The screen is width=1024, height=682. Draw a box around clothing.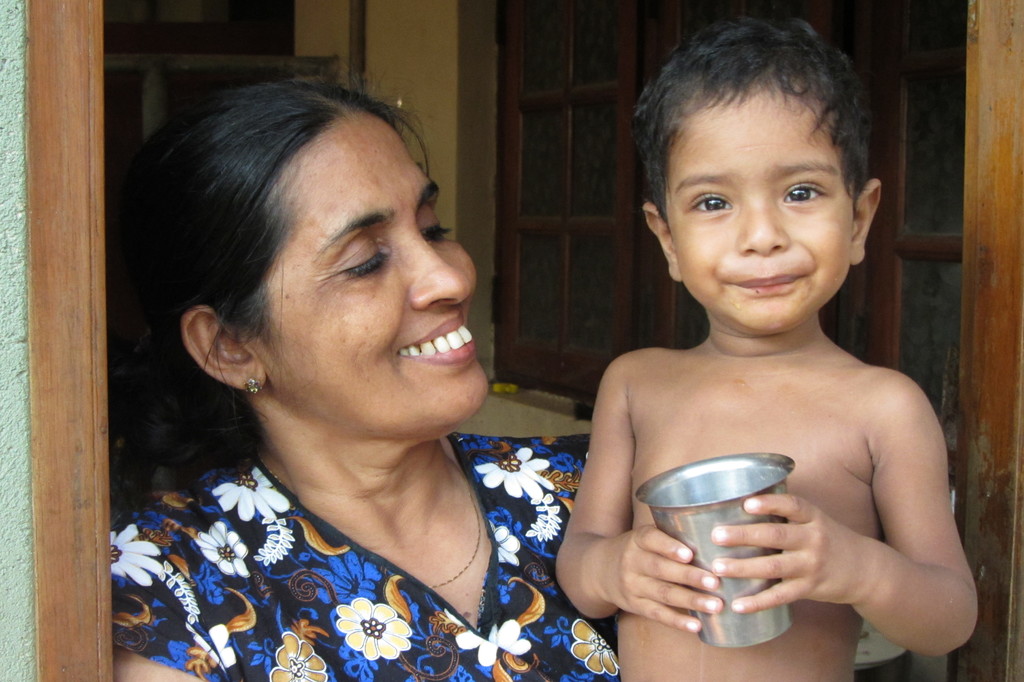
[104,438,602,681].
